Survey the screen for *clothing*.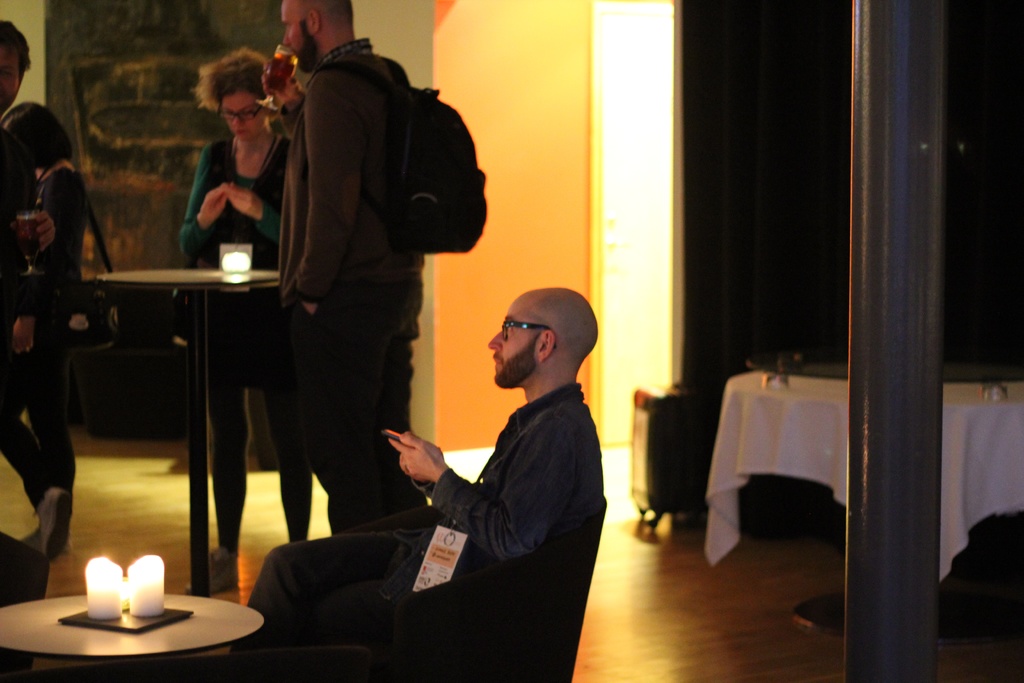
Survey found: bbox=(0, 157, 89, 527).
